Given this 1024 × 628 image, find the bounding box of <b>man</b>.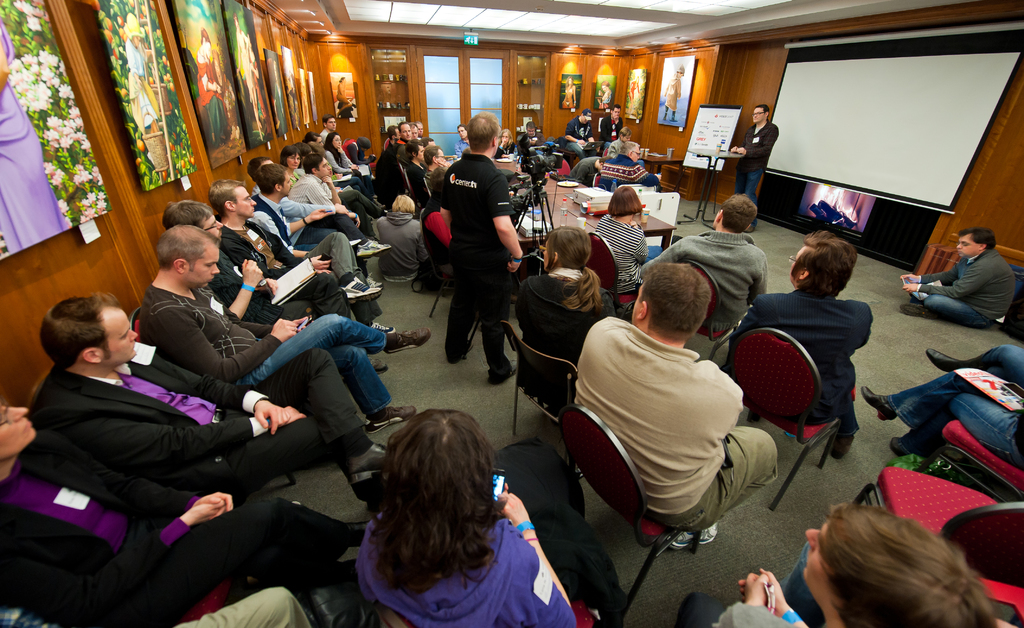
BBox(602, 105, 629, 148).
